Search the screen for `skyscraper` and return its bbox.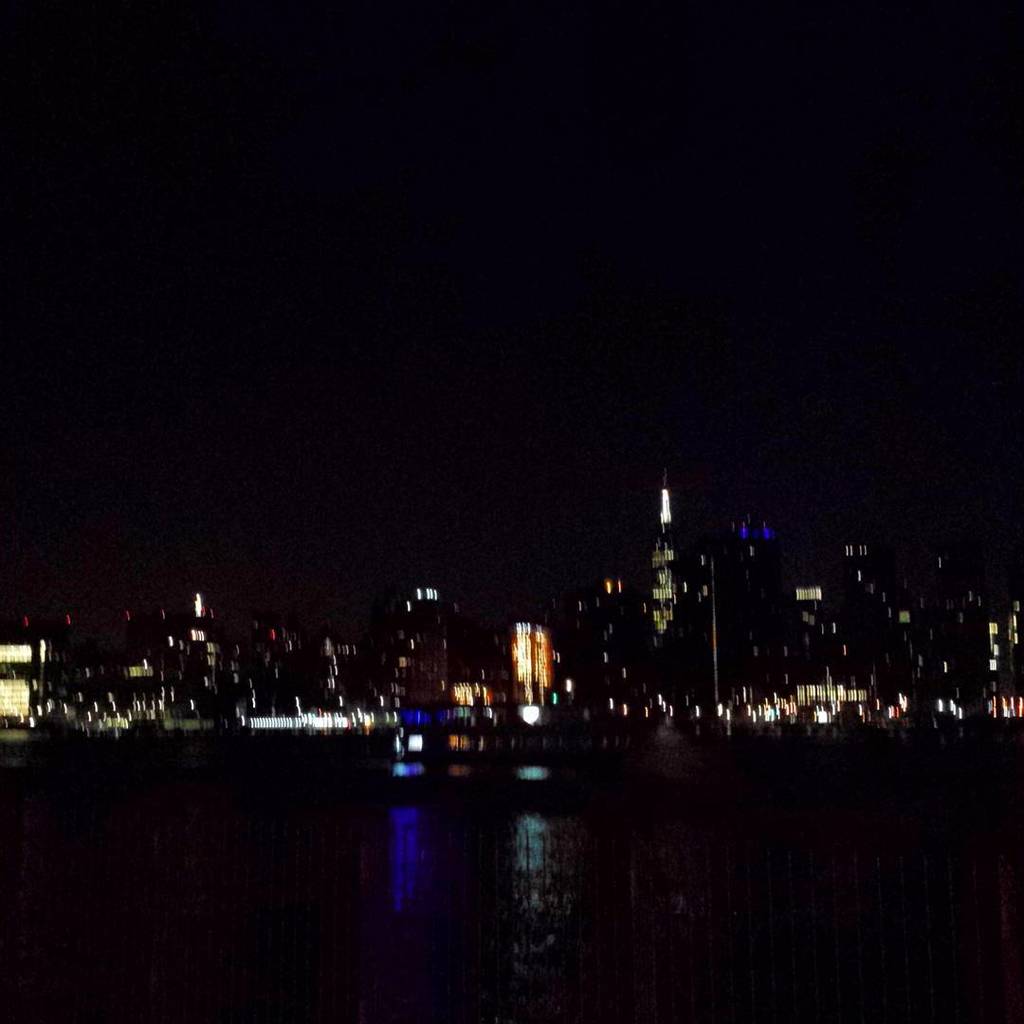
Found: crop(648, 477, 680, 648).
